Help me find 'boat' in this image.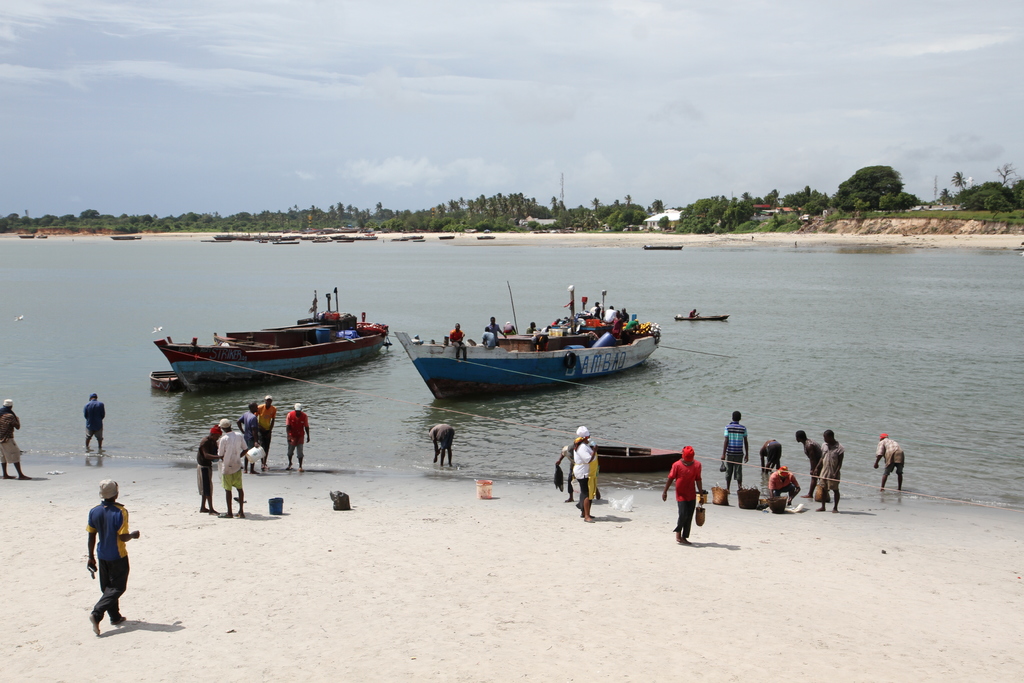
Found it: bbox(156, 293, 391, 395).
